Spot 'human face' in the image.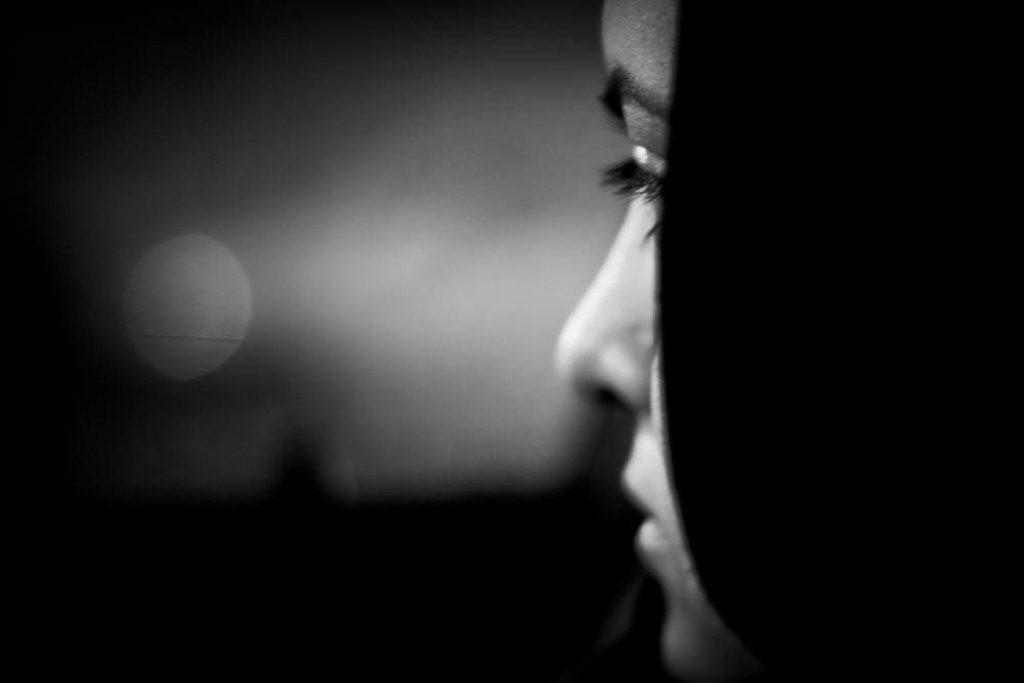
'human face' found at bbox=[554, 0, 760, 682].
